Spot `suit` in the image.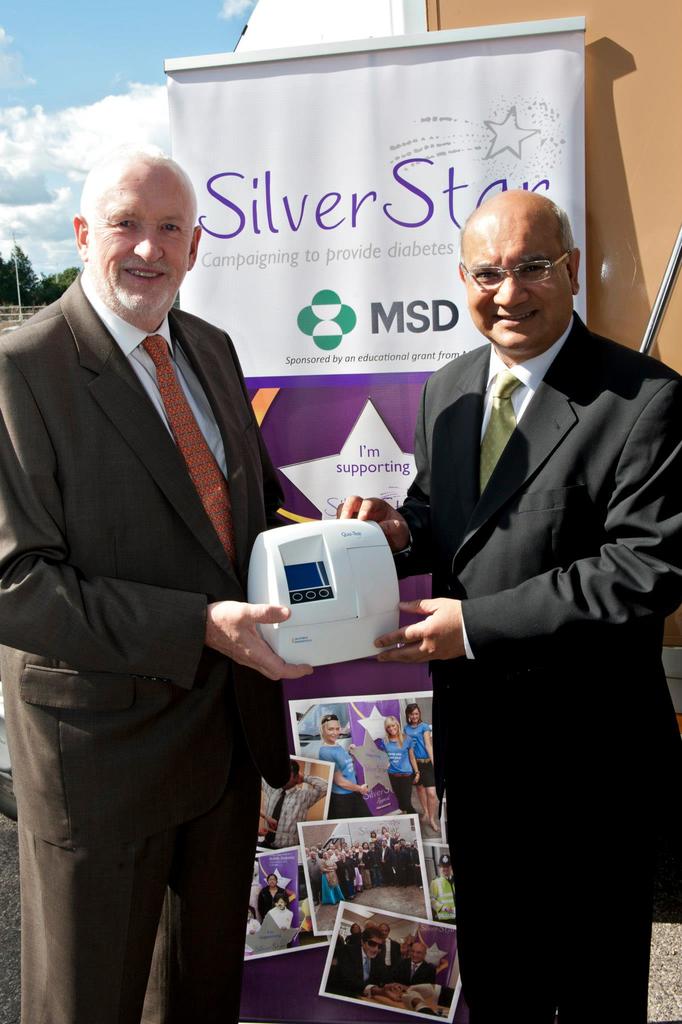
`suit` found at l=395, t=957, r=440, b=987.
